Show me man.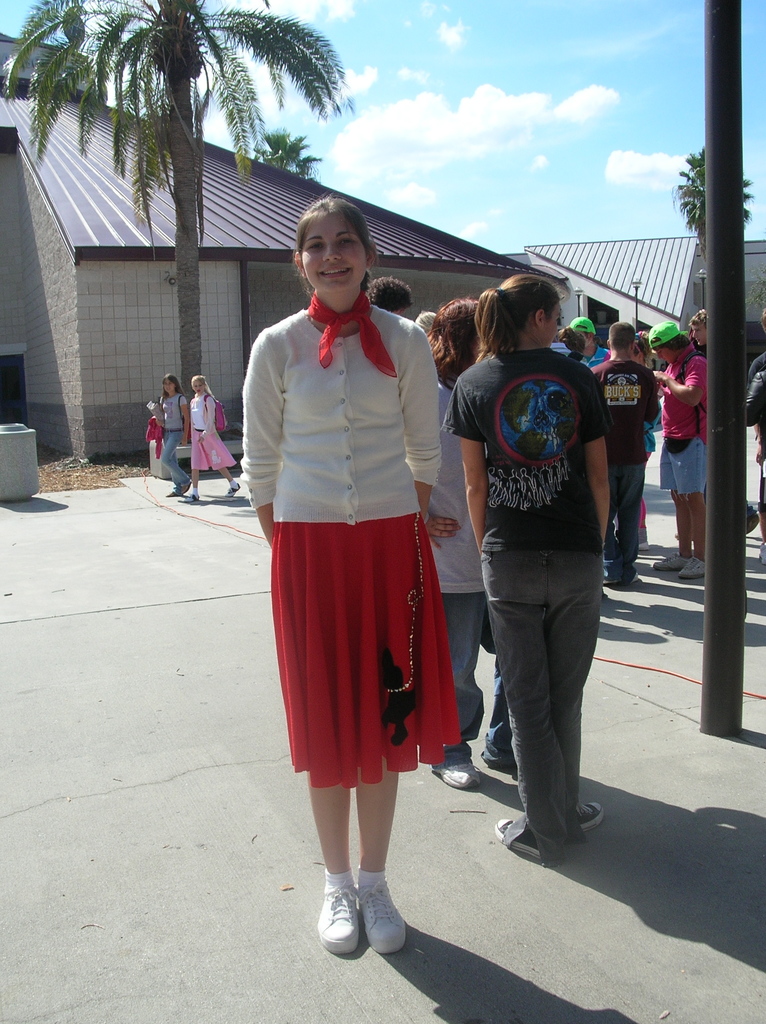
man is here: {"x1": 590, "y1": 325, "x2": 658, "y2": 586}.
